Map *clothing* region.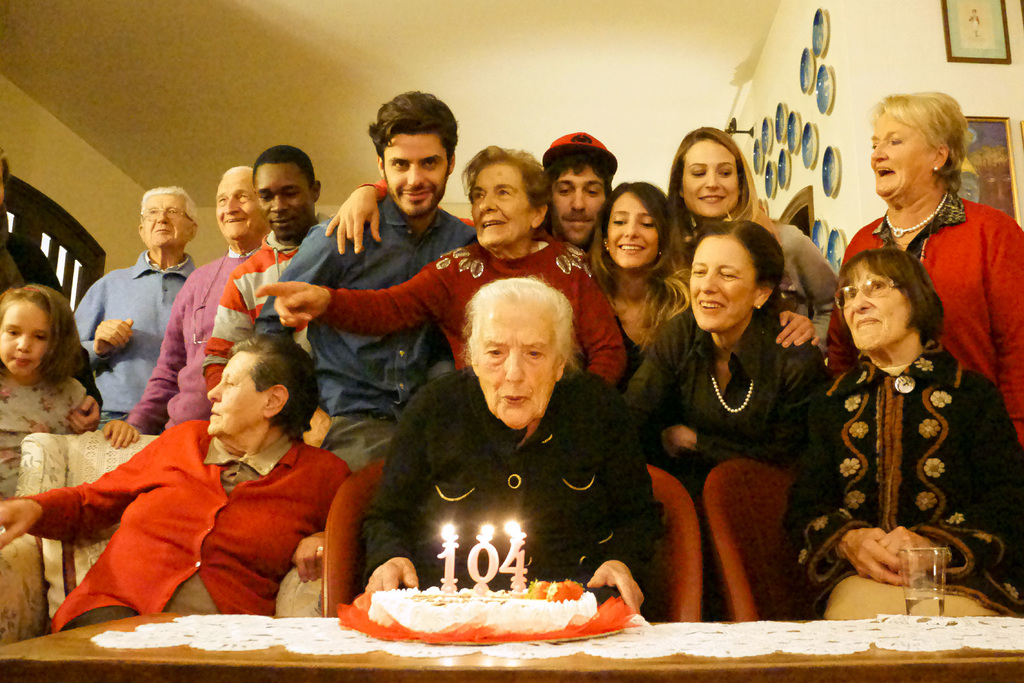
Mapped to bbox(310, 231, 630, 398).
